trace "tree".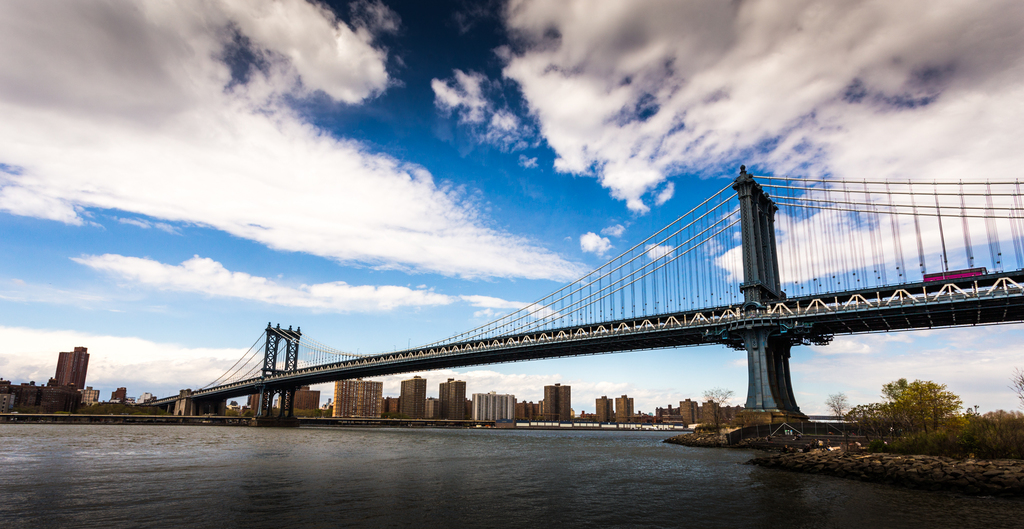
Traced to (left=822, top=389, right=844, bottom=441).
